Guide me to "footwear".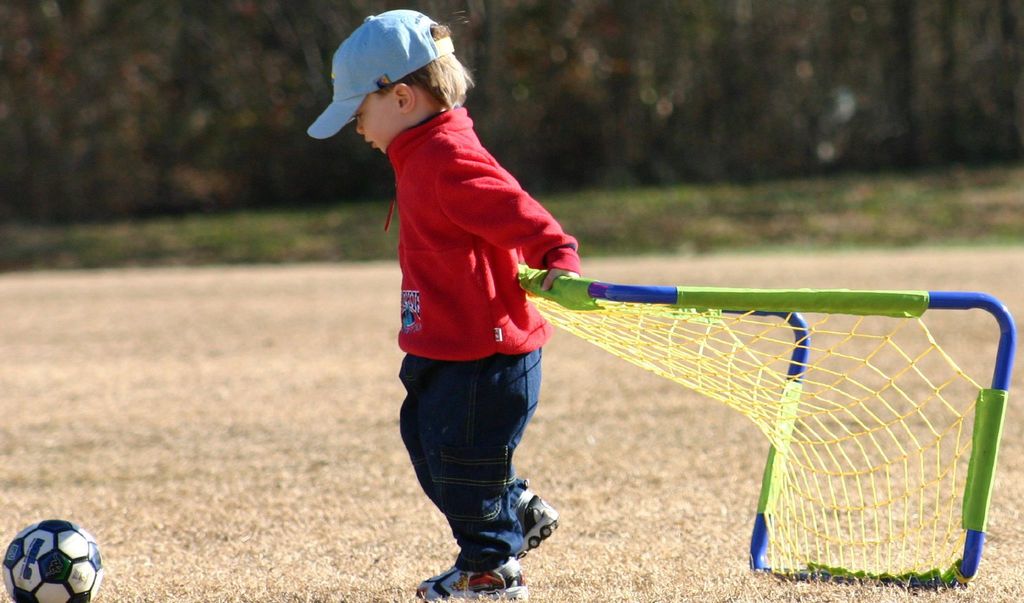
Guidance: 417/555/529/602.
